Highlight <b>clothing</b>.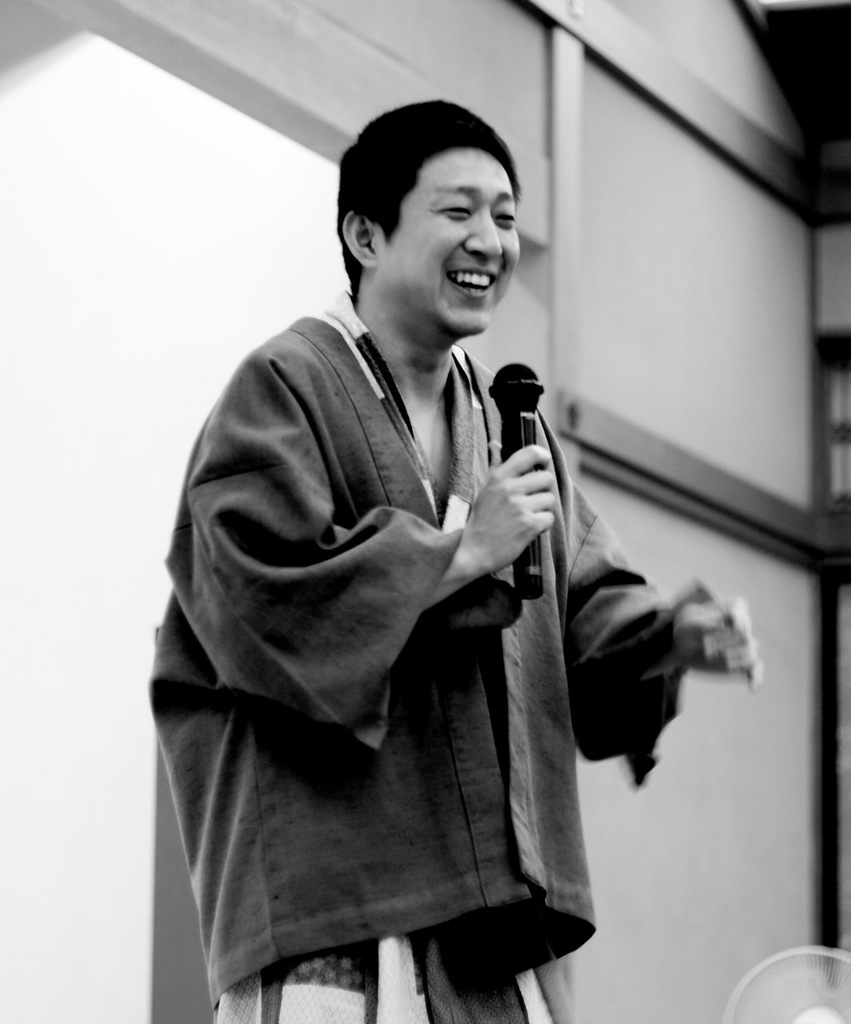
Highlighted region: 142,254,661,1003.
